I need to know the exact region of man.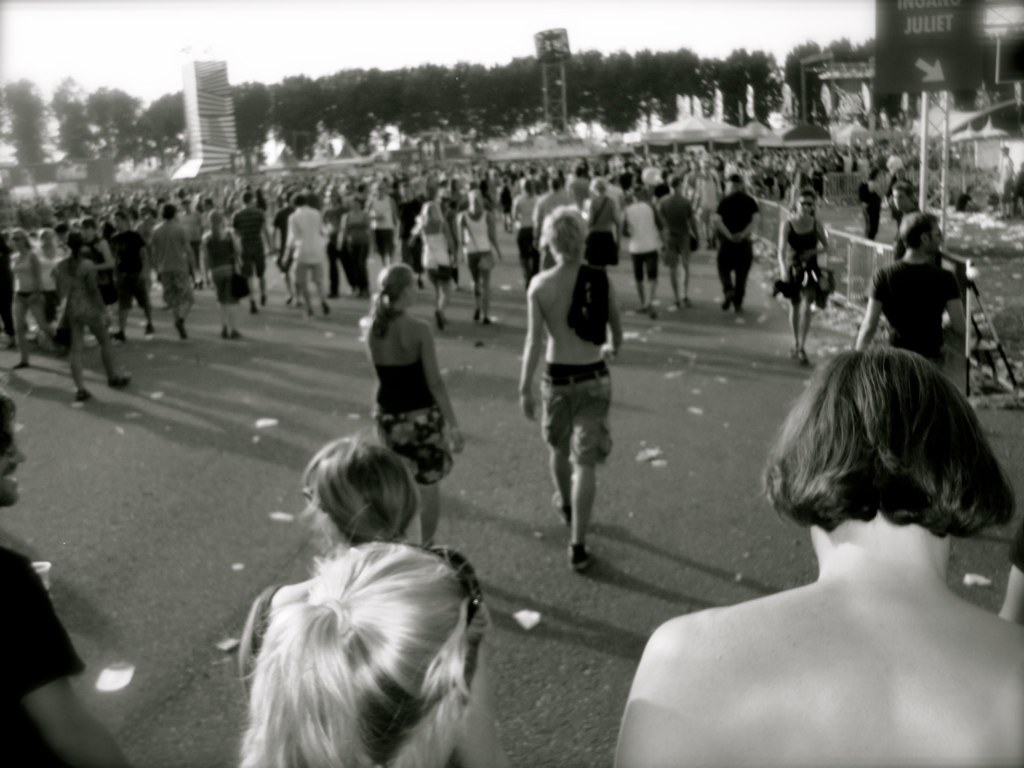
Region: 654,172,699,308.
